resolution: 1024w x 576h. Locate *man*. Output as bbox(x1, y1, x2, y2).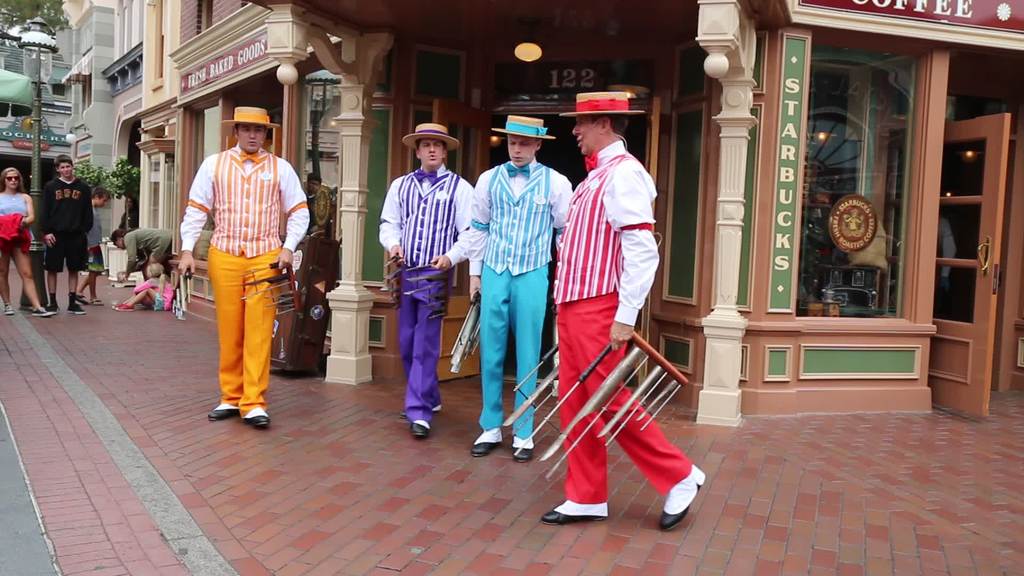
bbox(380, 120, 478, 444).
